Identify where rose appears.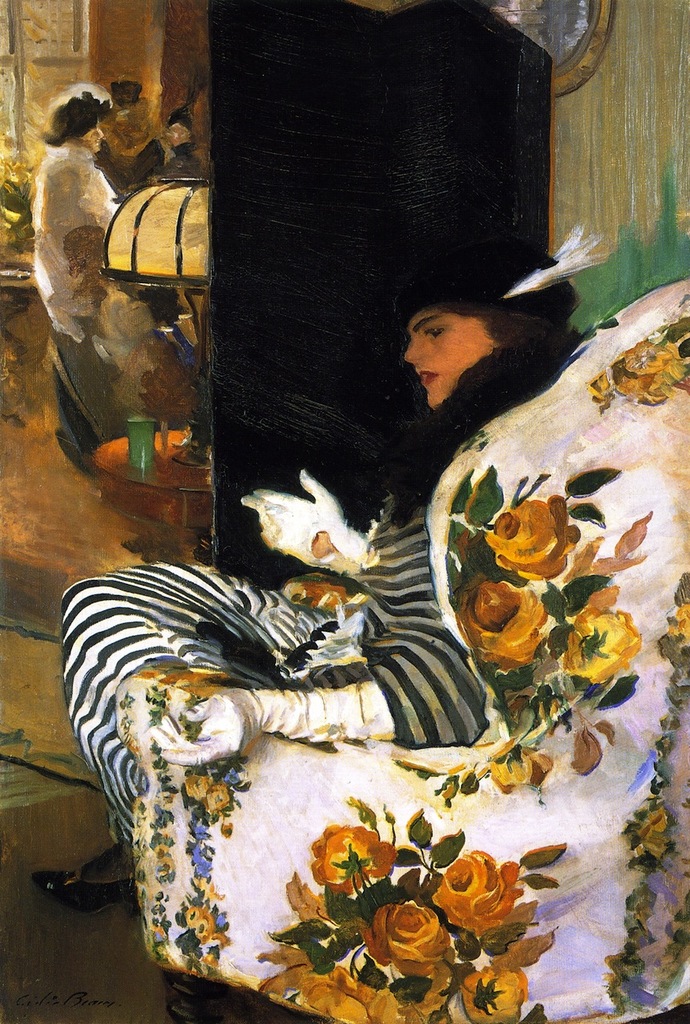
Appears at 454:962:533:1023.
